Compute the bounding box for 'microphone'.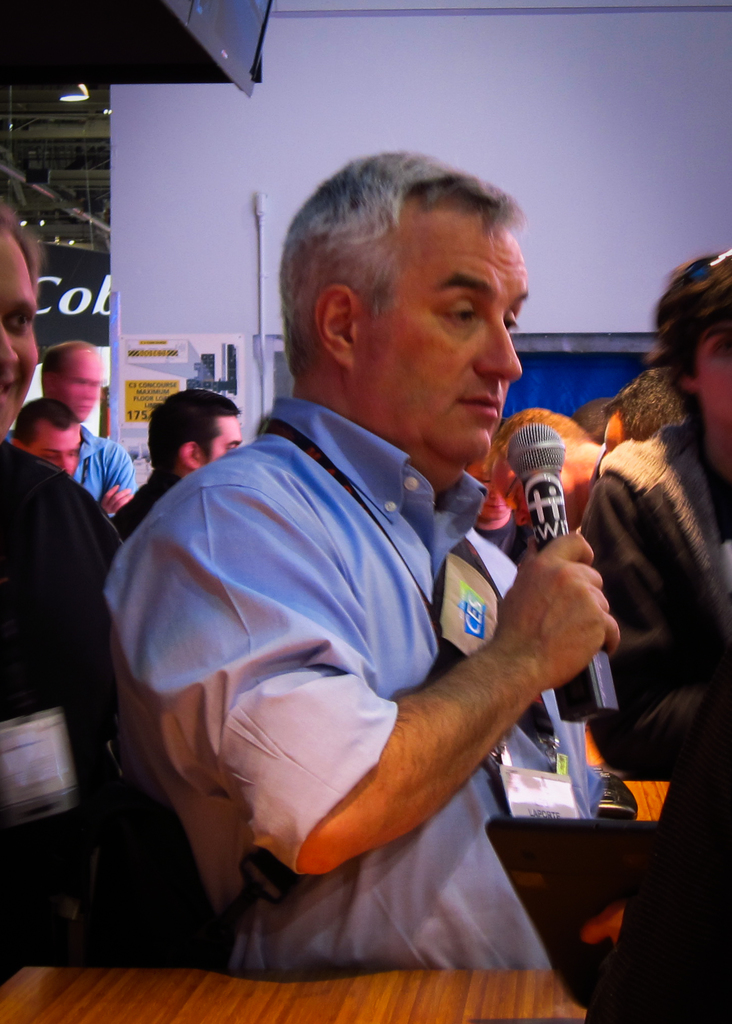
496,410,622,734.
